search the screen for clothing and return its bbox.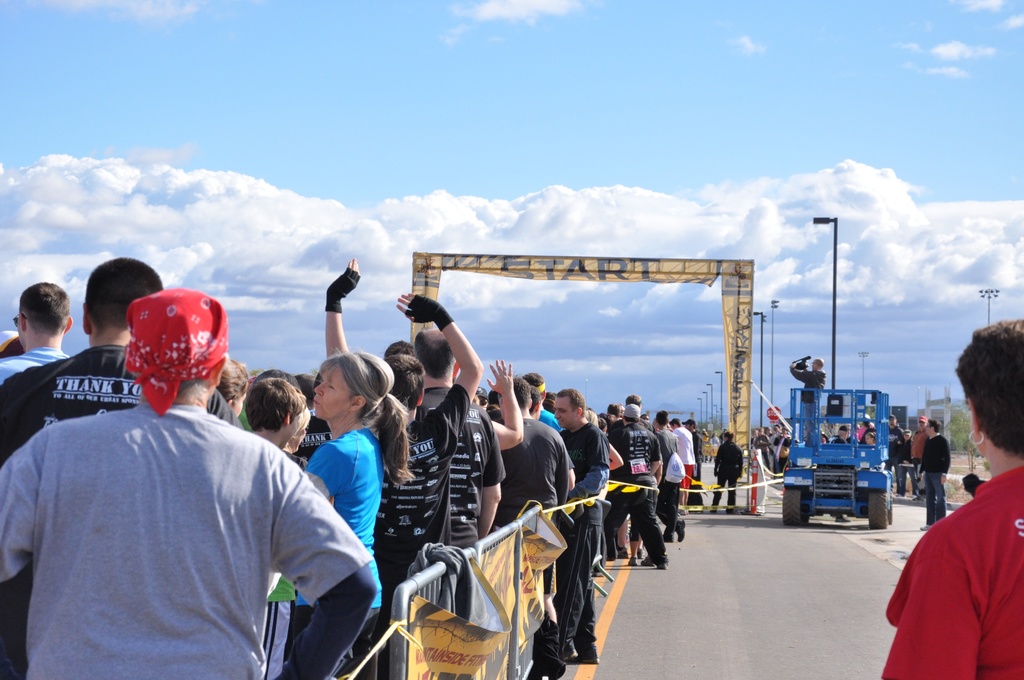
Found: 283 425 385 679.
